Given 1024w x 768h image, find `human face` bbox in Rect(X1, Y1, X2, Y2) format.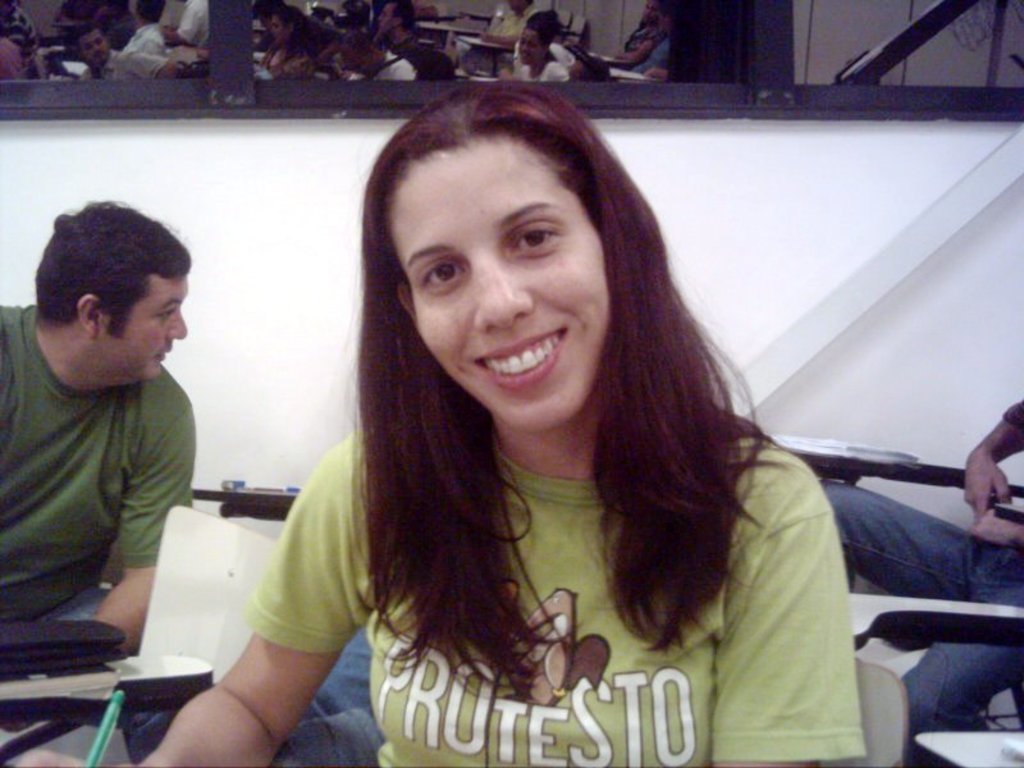
Rect(388, 119, 614, 430).
